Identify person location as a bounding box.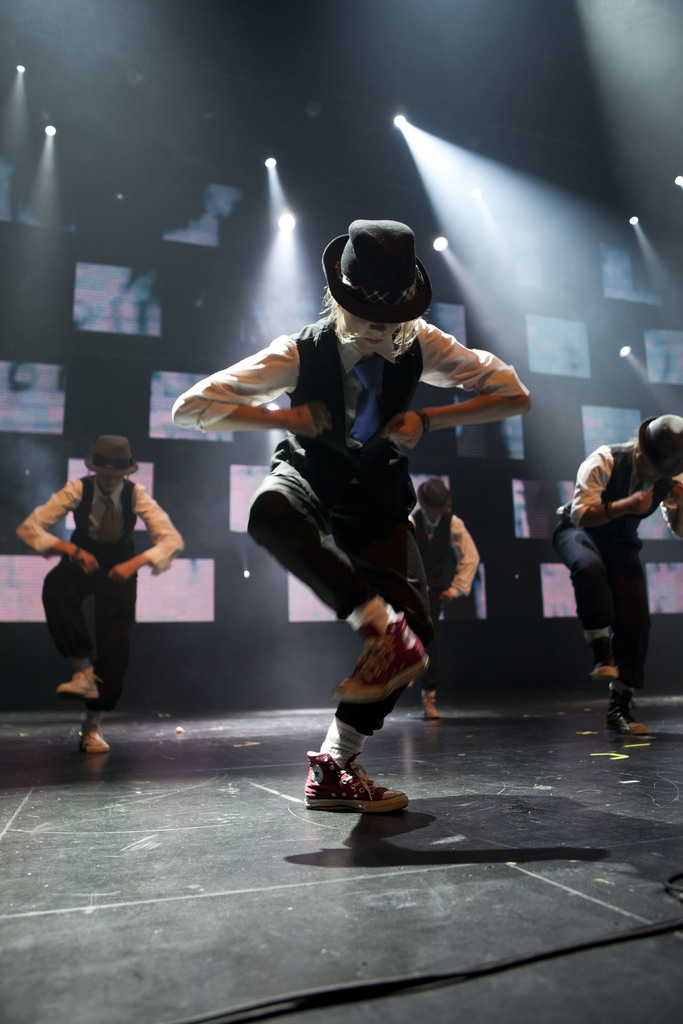
<bbox>11, 433, 186, 750</bbox>.
